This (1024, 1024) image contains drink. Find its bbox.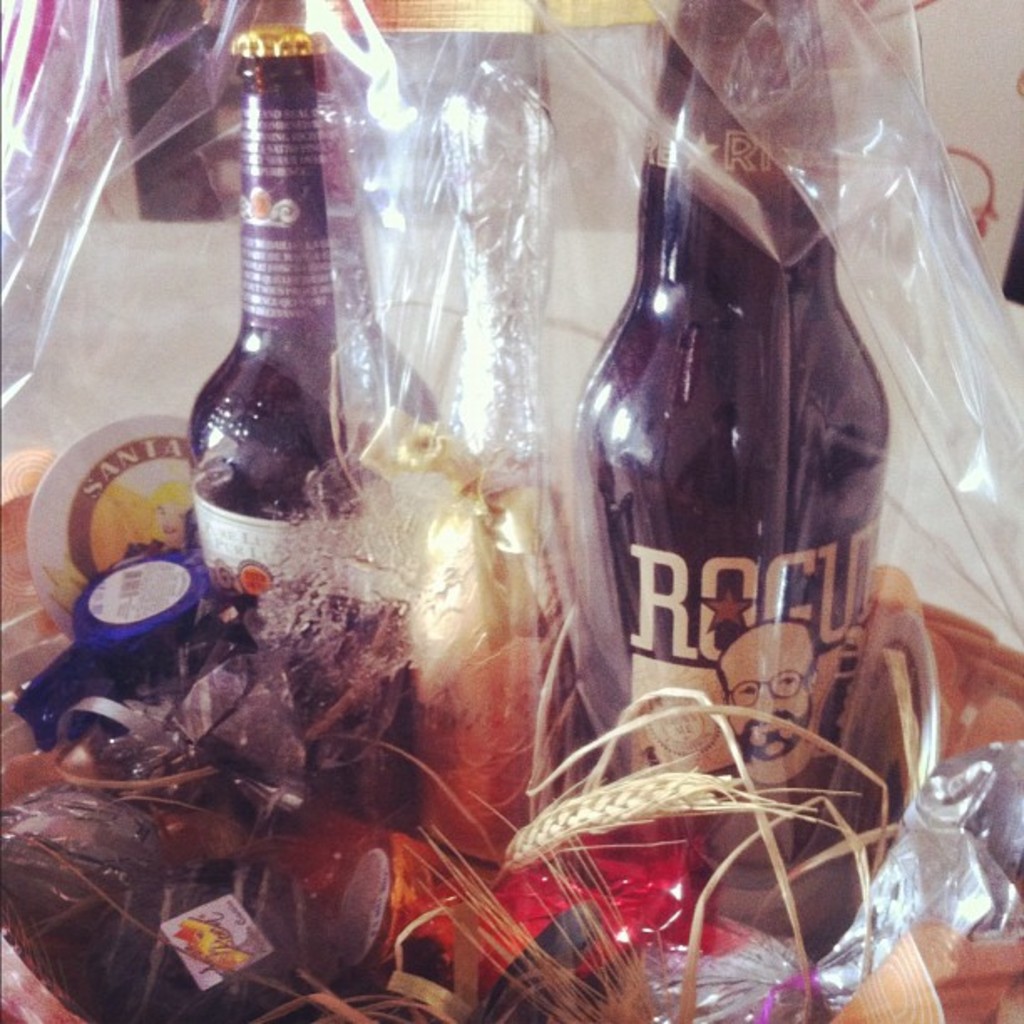
(x1=569, y1=0, x2=900, y2=934).
